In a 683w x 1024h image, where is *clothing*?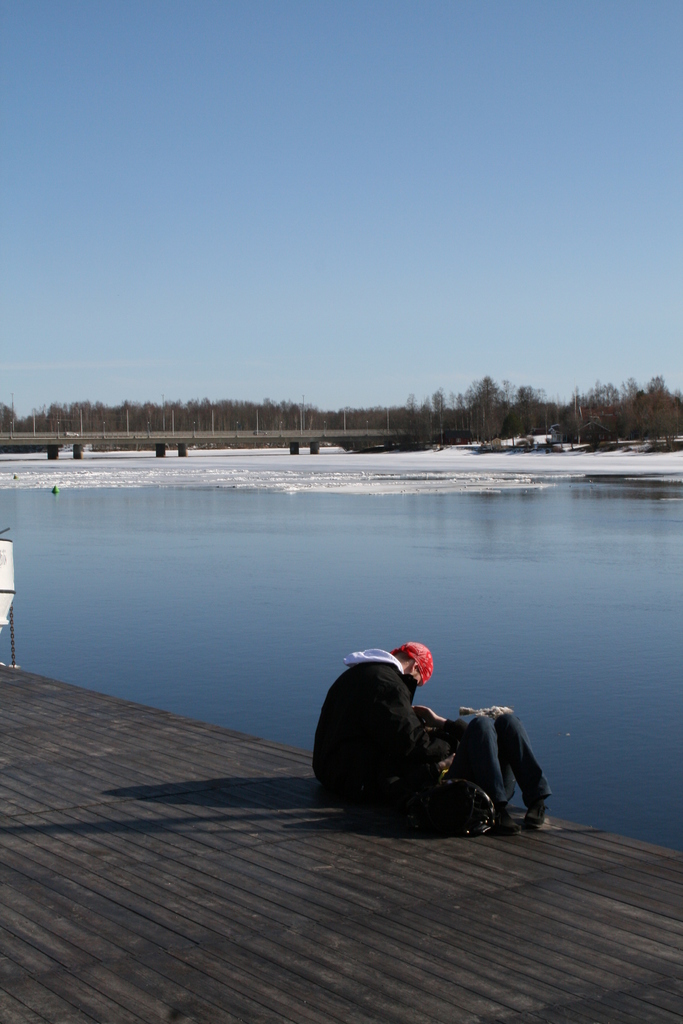
select_region(425, 712, 550, 809).
